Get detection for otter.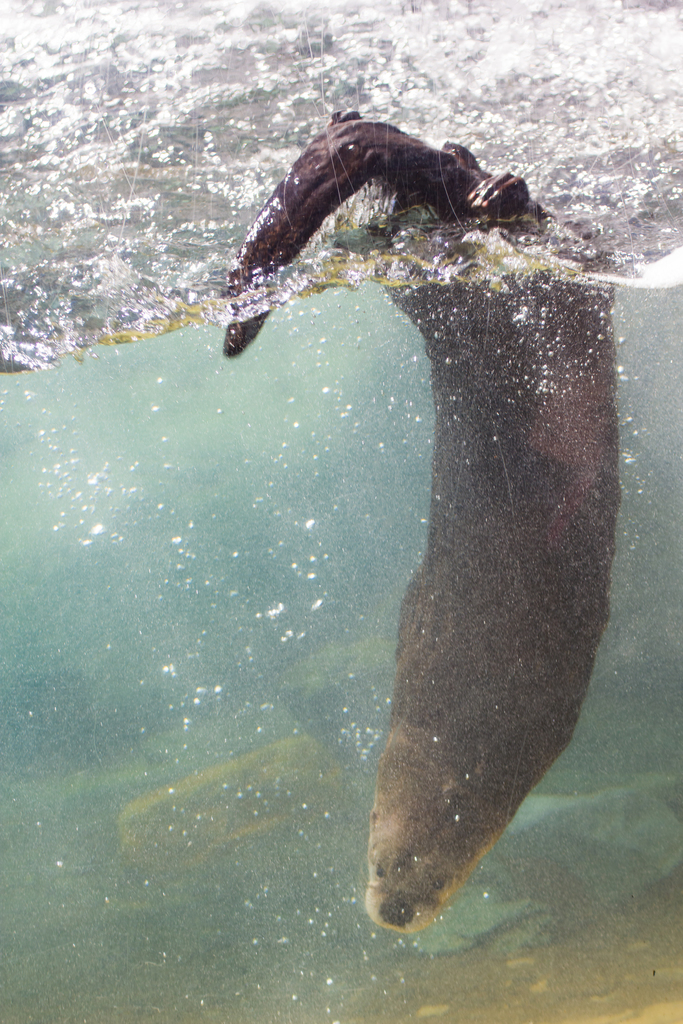
Detection: [x1=272, y1=179, x2=639, y2=876].
